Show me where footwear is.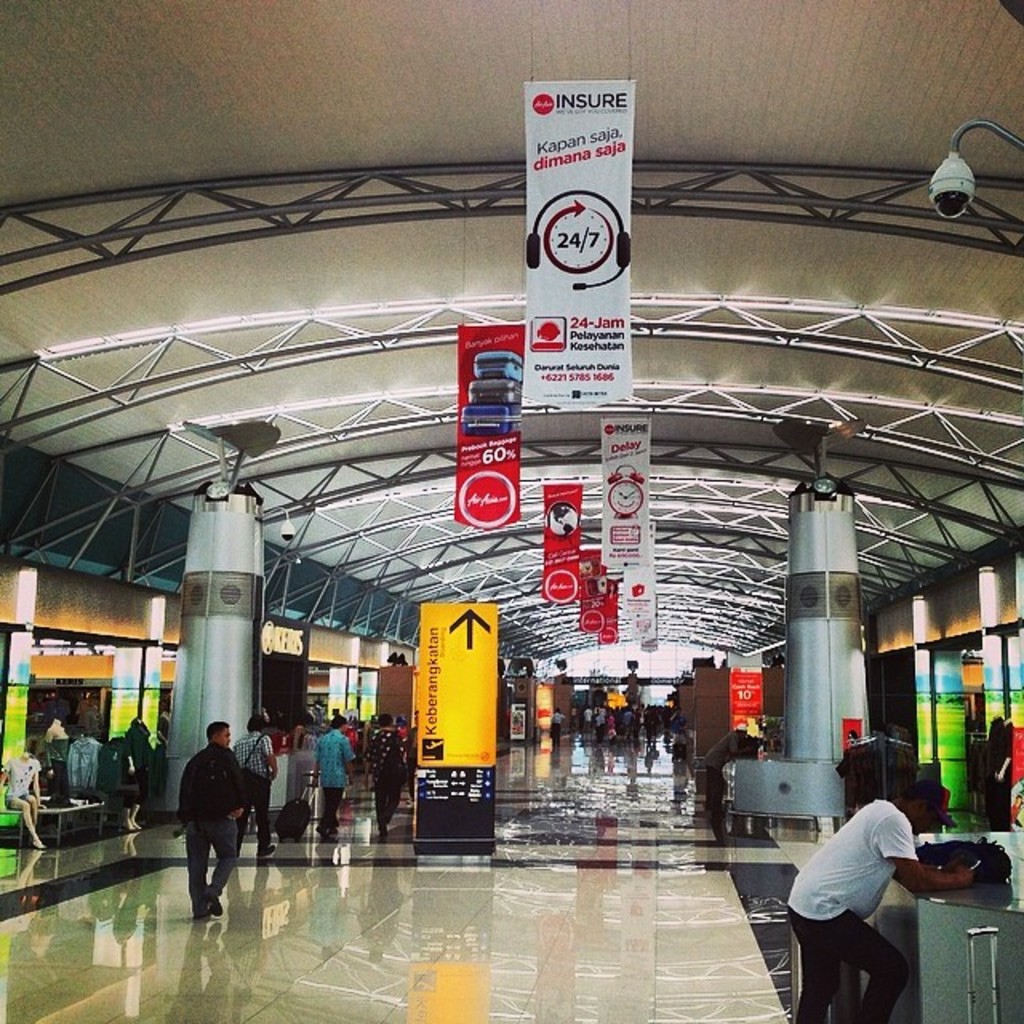
footwear is at locate(258, 843, 278, 859).
